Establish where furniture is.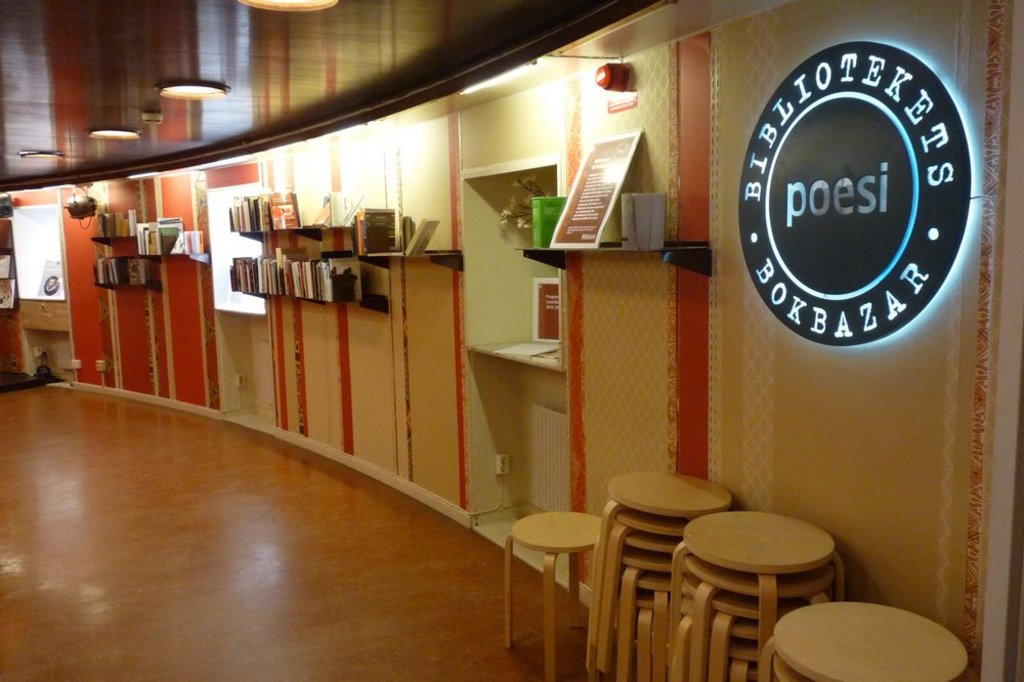
Established at (514, 242, 710, 276).
